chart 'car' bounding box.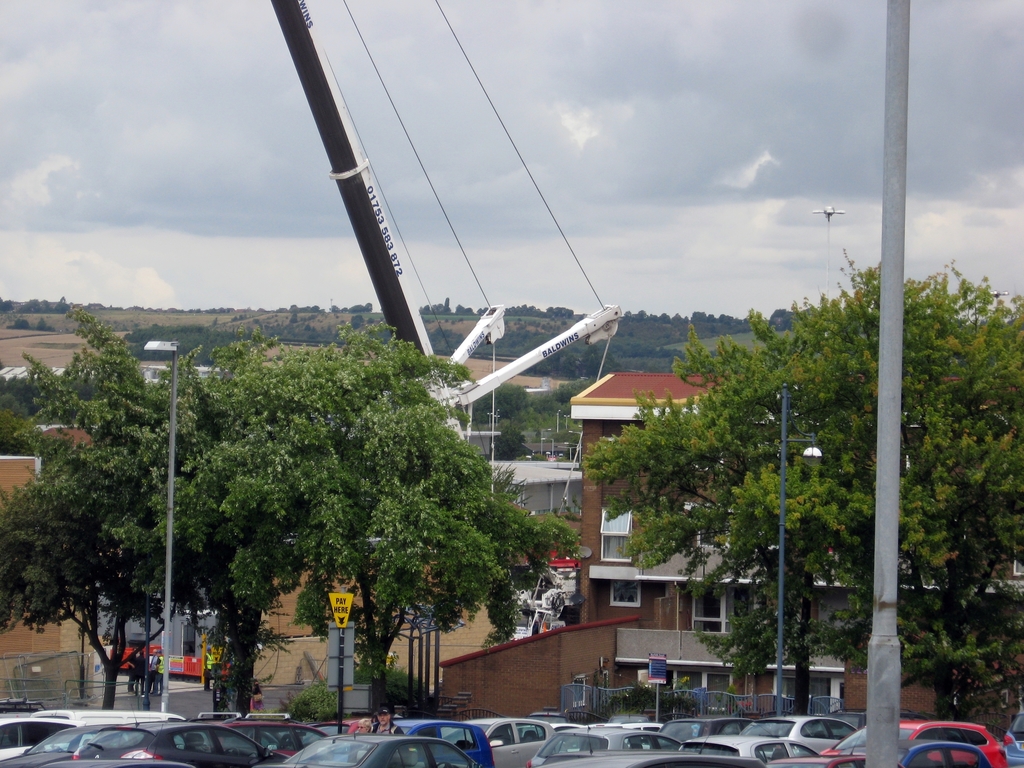
Charted: l=373, t=715, r=496, b=767.
